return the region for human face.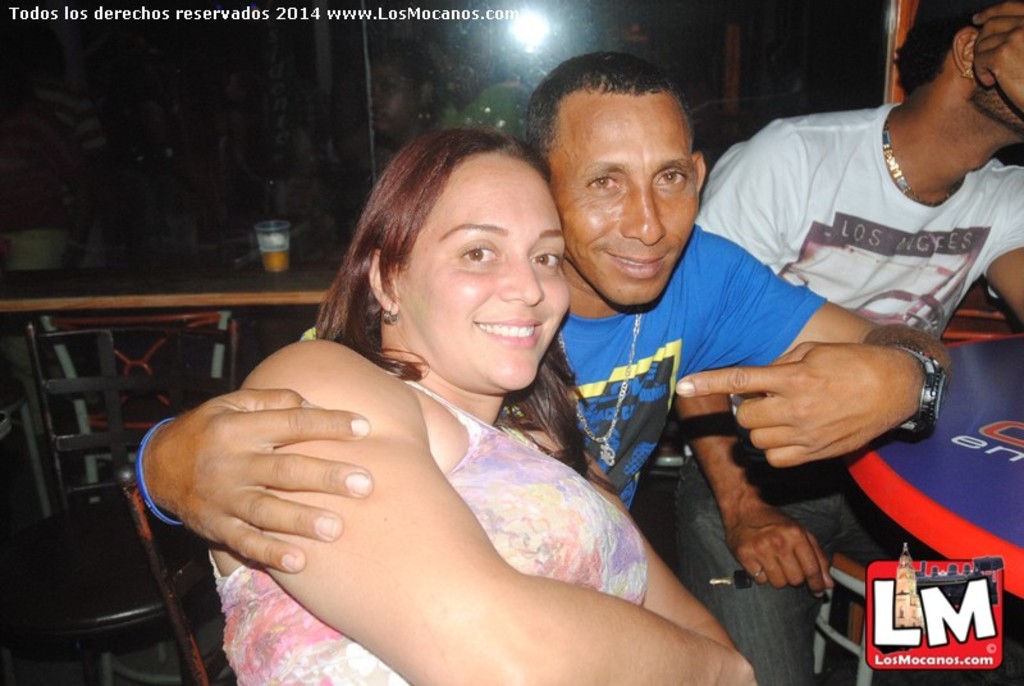
bbox=(970, 0, 1023, 140).
